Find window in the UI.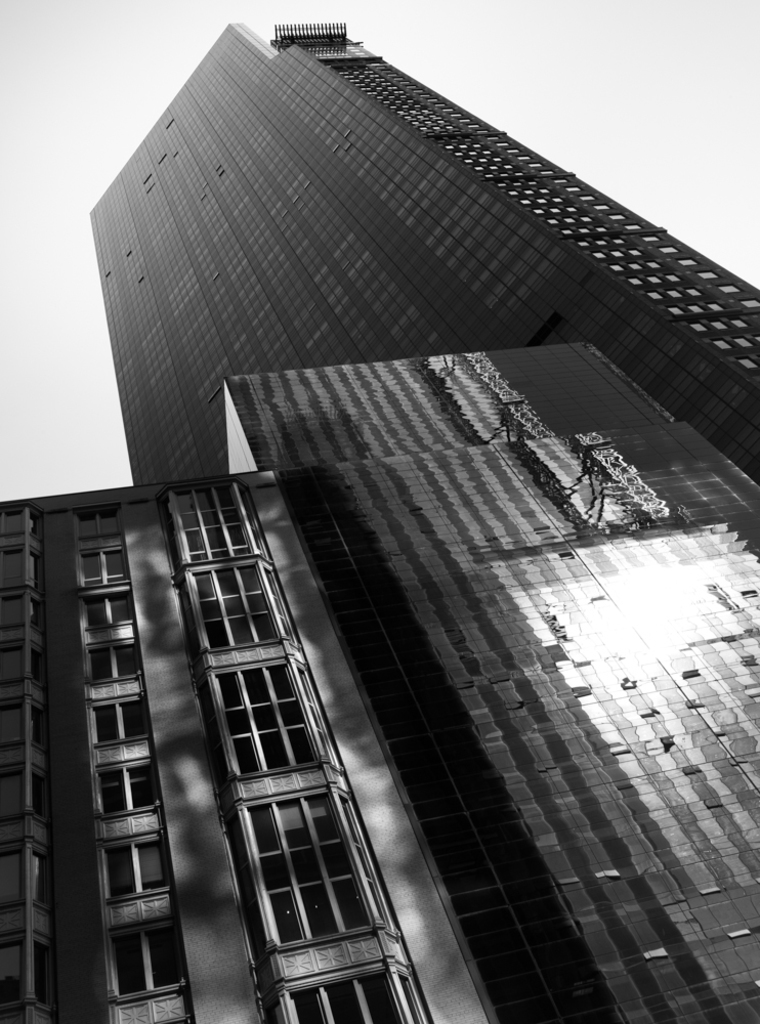
UI element at bbox=(1, 698, 28, 748).
